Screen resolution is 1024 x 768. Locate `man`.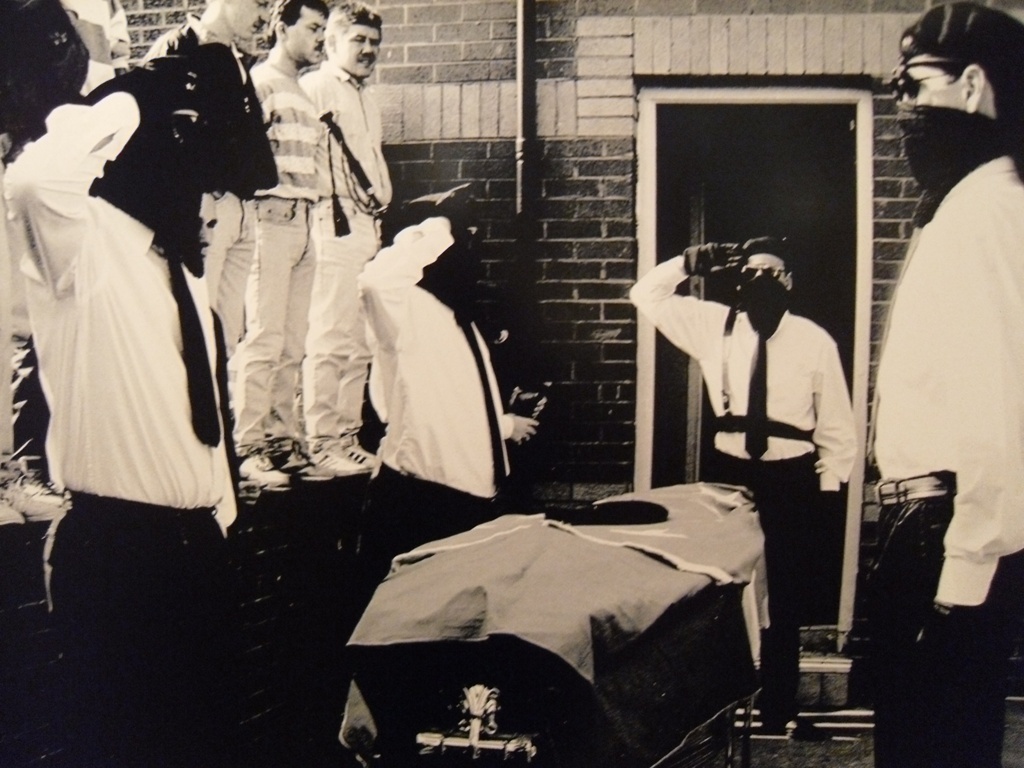
locate(245, 0, 334, 497).
